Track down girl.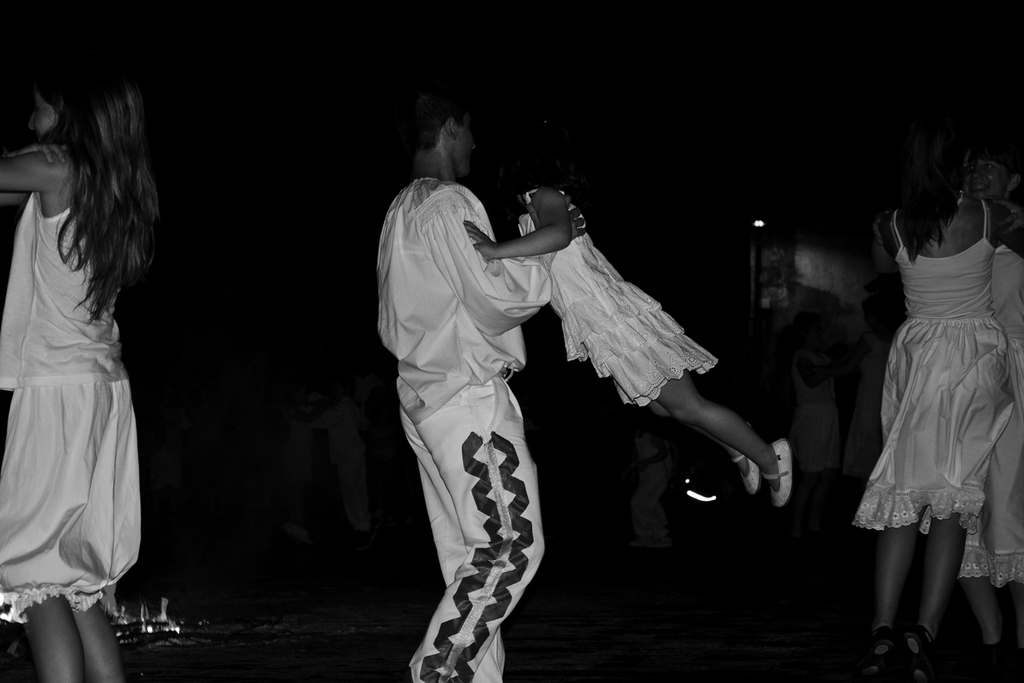
Tracked to l=851, t=116, r=1023, b=682.
